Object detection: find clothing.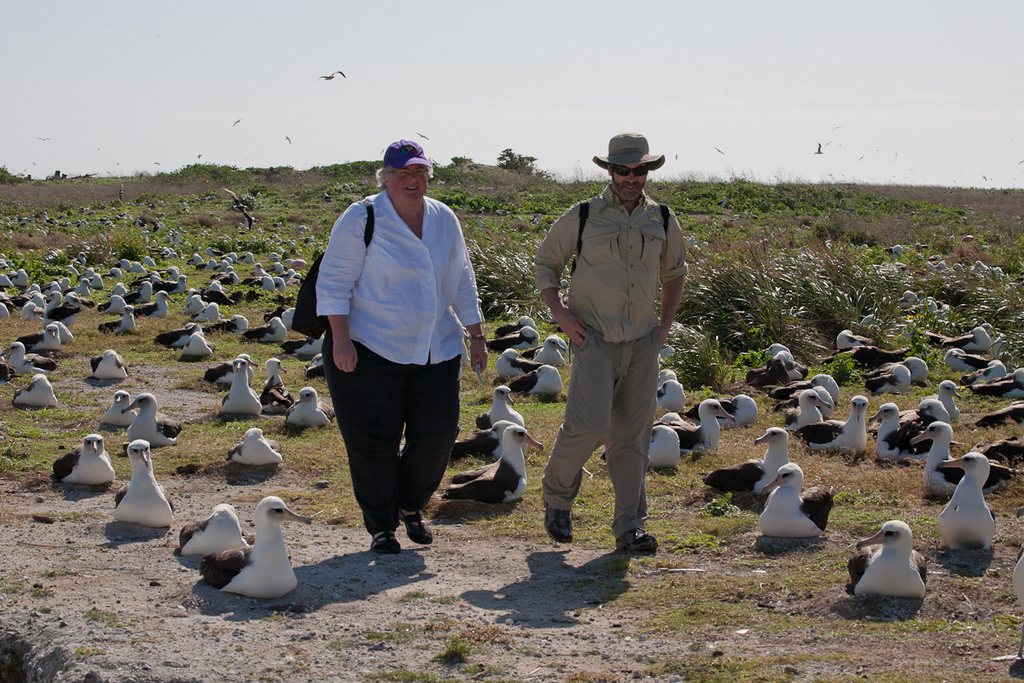
BBox(535, 152, 696, 534).
